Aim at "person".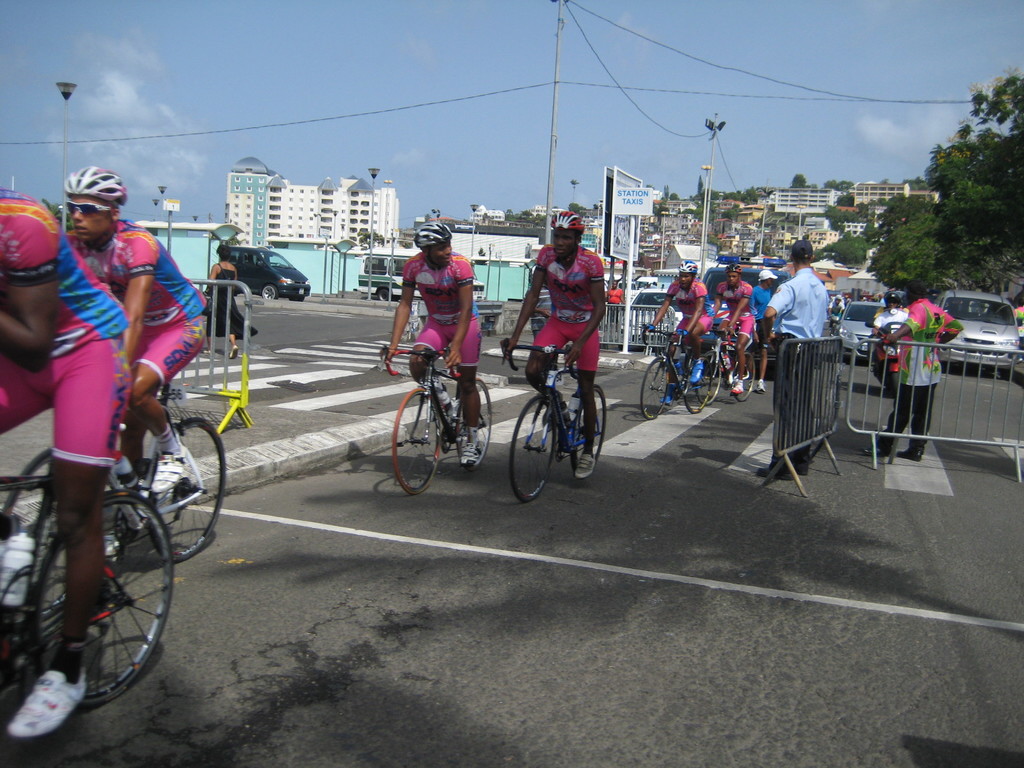
Aimed at [x1=63, y1=163, x2=202, y2=559].
